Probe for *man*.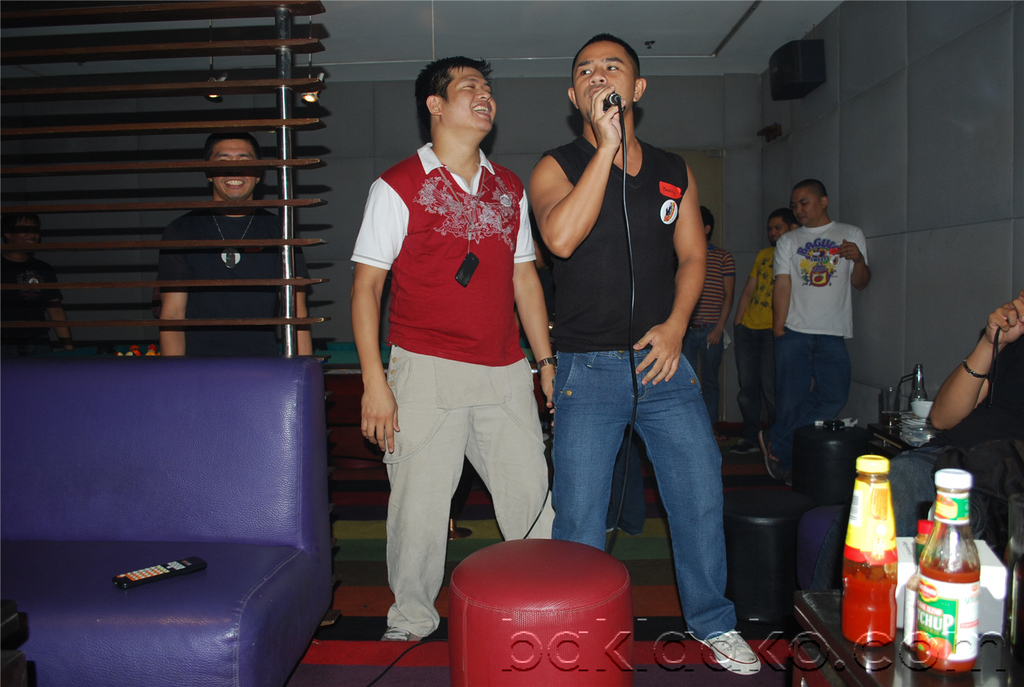
Probe result: region(163, 128, 311, 359).
